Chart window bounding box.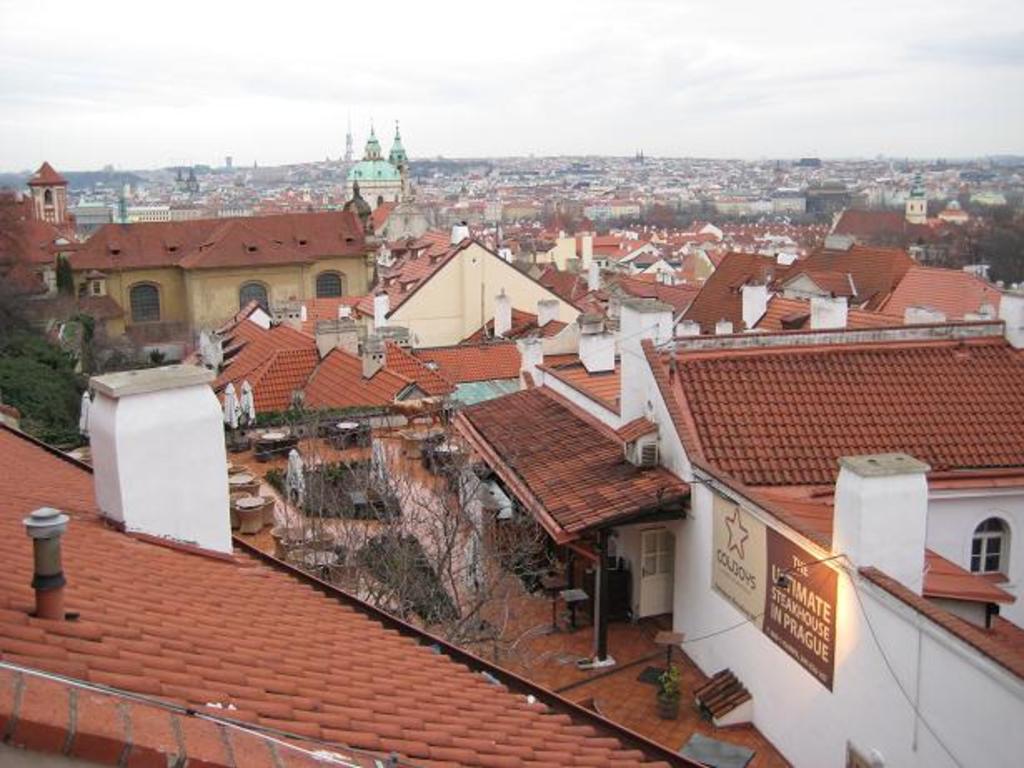
Charted: bbox=(976, 516, 1009, 576).
